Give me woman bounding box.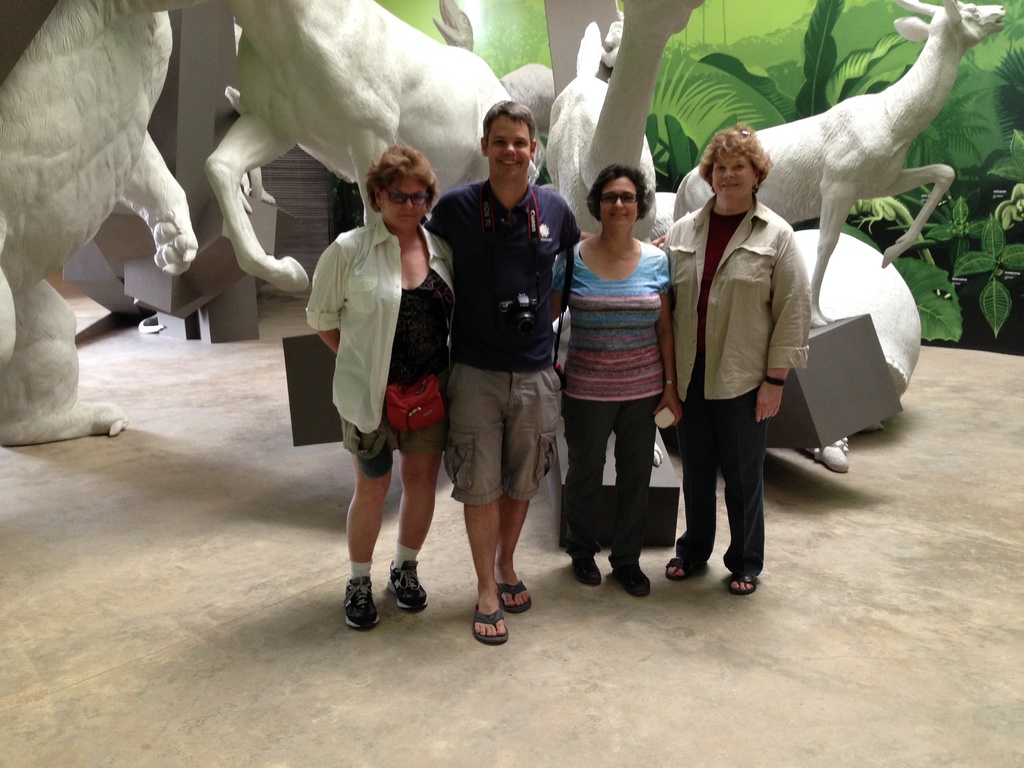
(665, 124, 810, 600).
